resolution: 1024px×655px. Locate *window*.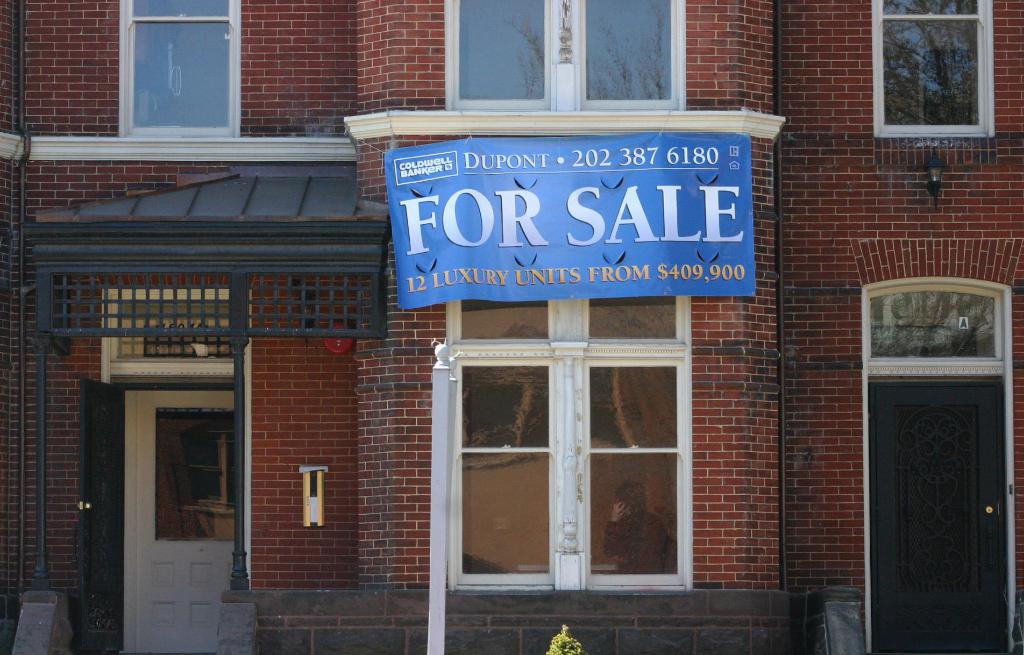
bbox(446, 1, 689, 110).
